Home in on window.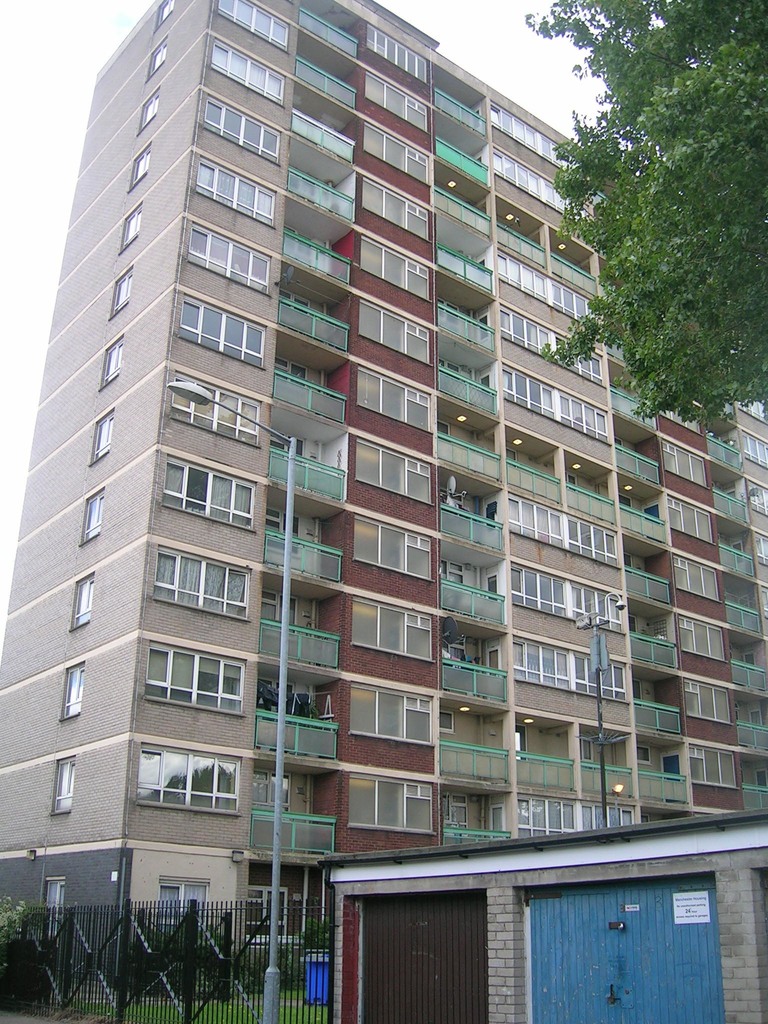
Homed in at locate(356, 513, 433, 583).
